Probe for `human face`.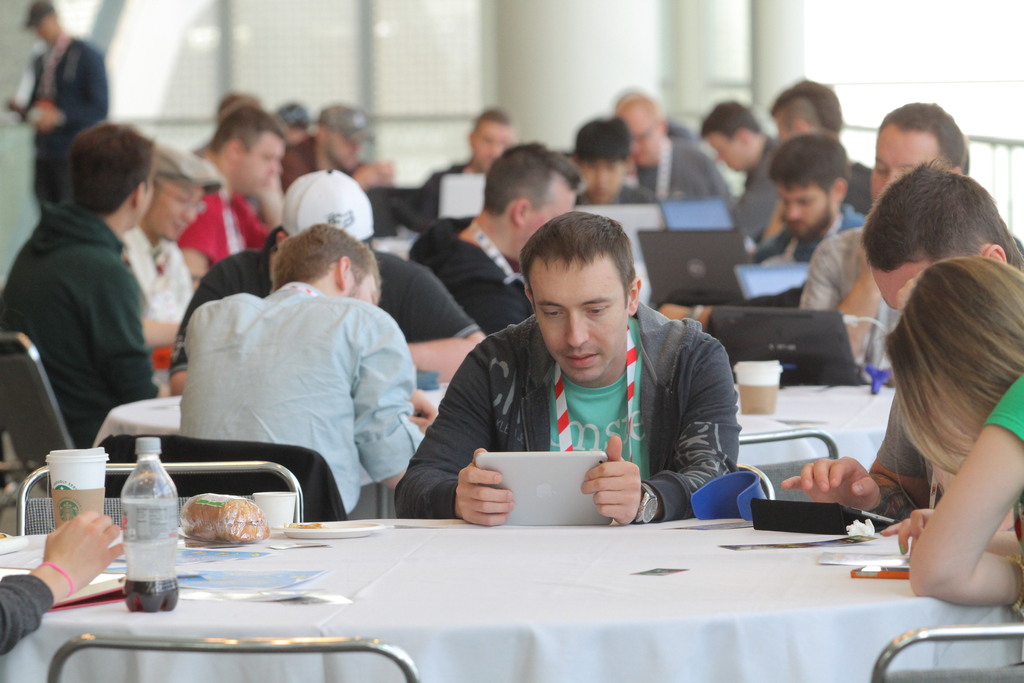
Probe result: (x1=344, y1=269, x2=378, y2=304).
